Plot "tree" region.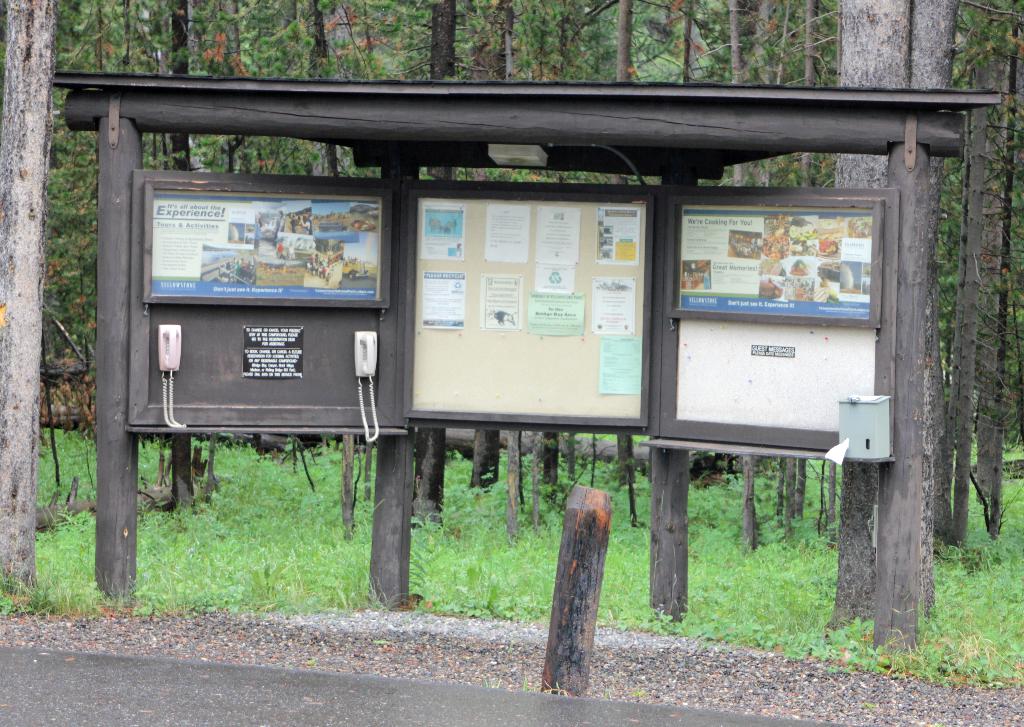
Plotted at left=696, top=0, right=769, bottom=553.
